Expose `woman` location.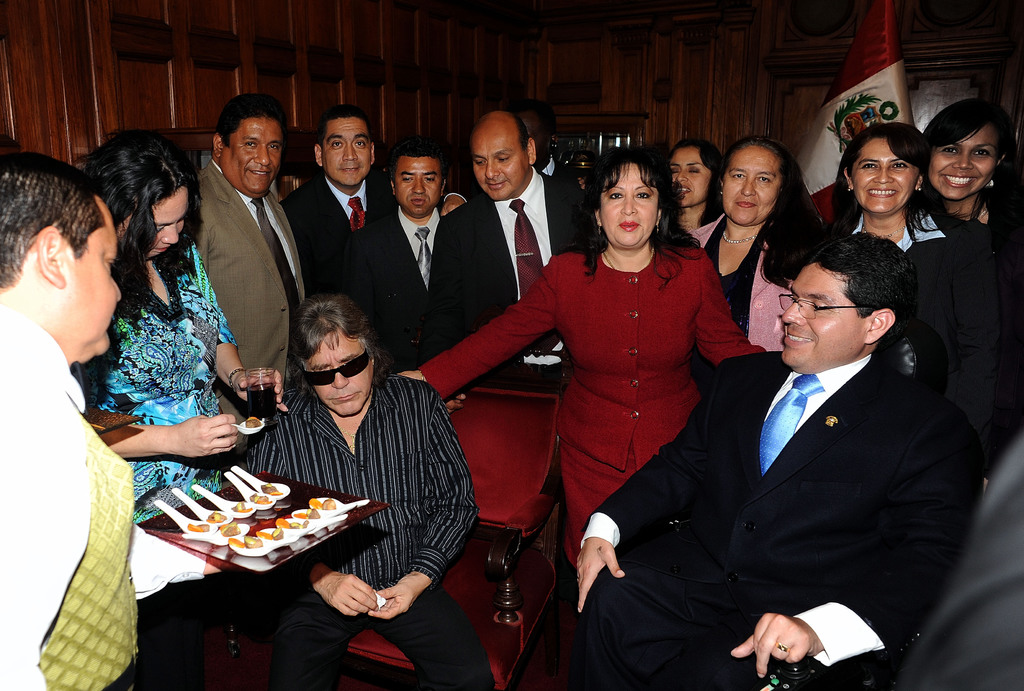
Exposed at crop(676, 144, 820, 360).
